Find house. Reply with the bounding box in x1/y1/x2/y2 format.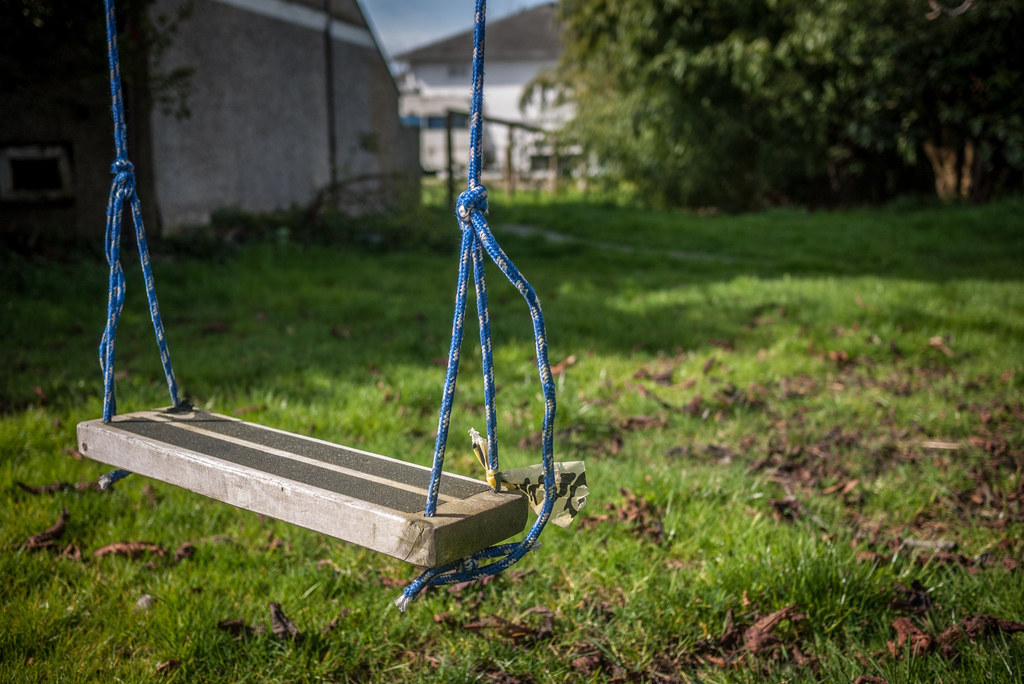
390/0/627/192.
